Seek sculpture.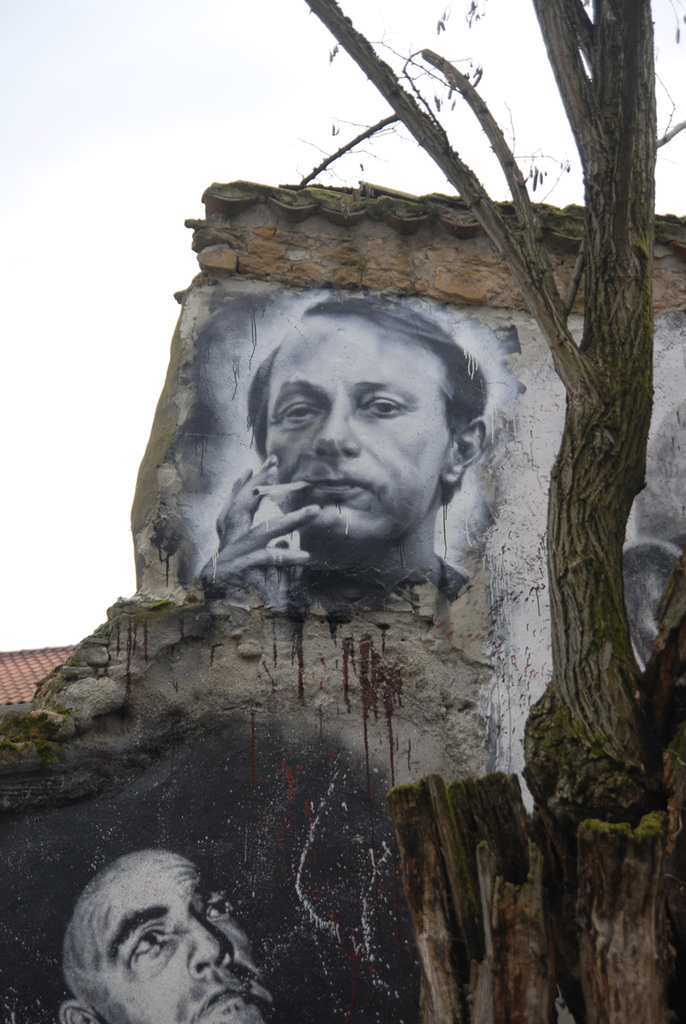
[left=193, top=274, right=523, bottom=608].
